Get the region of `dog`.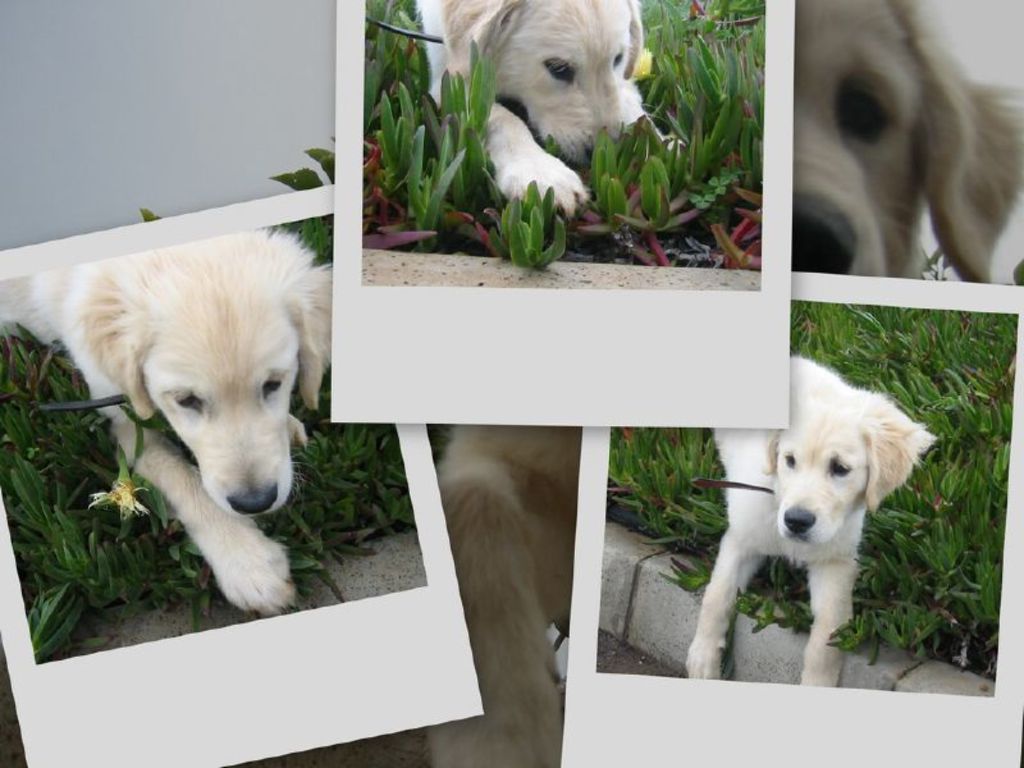
l=420, t=420, r=581, b=765.
